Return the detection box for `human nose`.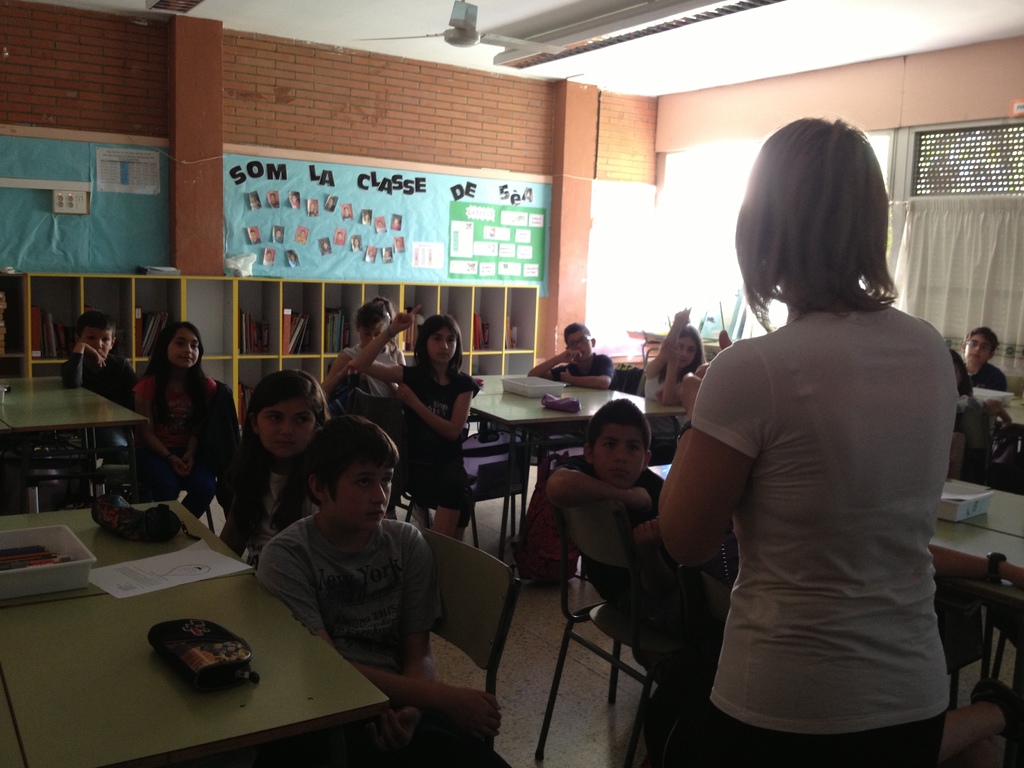
bbox=(972, 344, 985, 356).
